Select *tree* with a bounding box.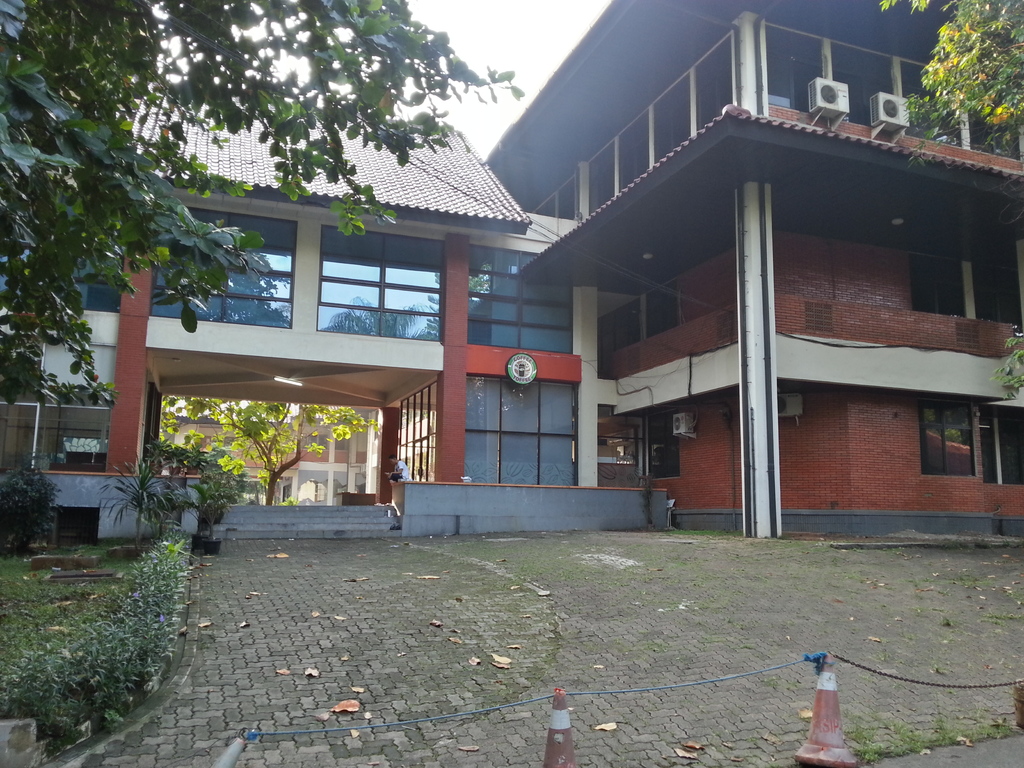
select_region(158, 434, 244, 511).
